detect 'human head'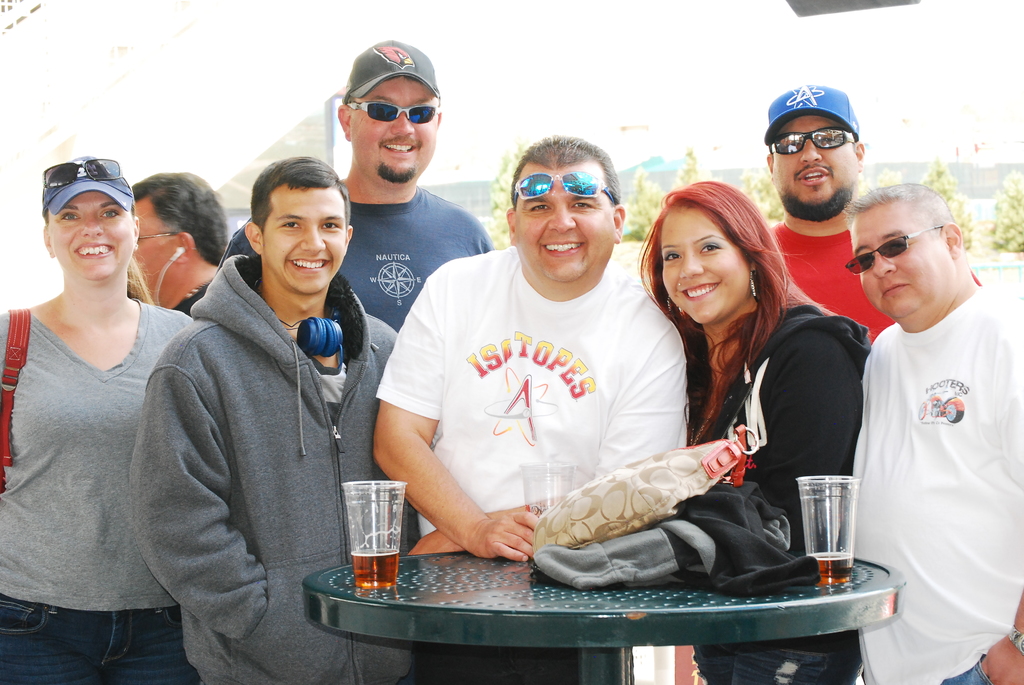
[x1=246, y1=155, x2=356, y2=300]
